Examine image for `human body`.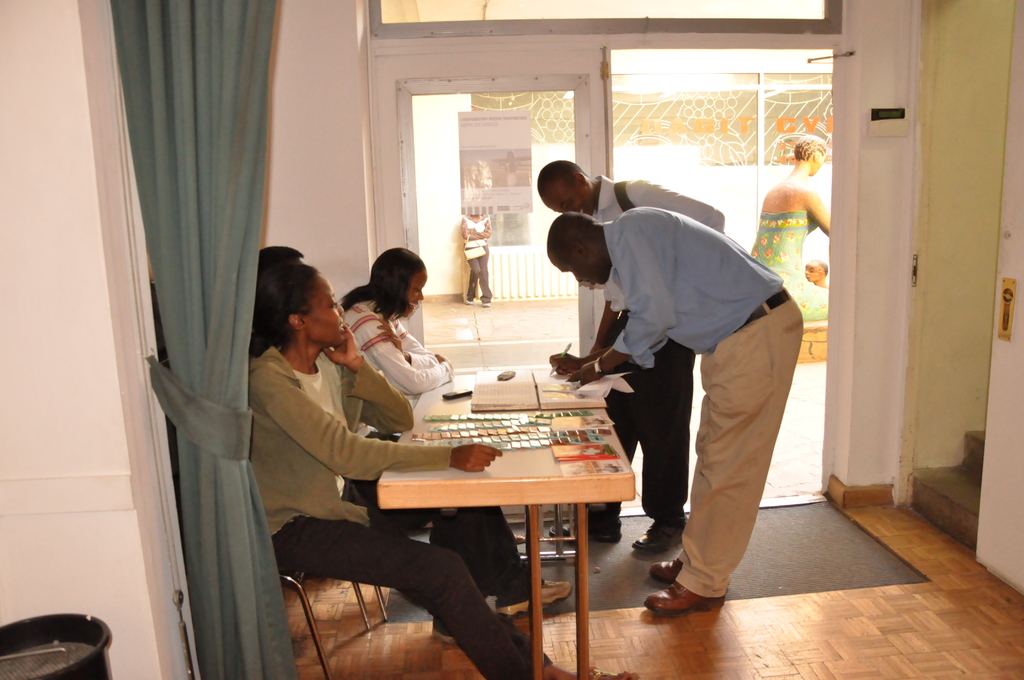
Examination result: l=253, t=248, r=627, b=679.
